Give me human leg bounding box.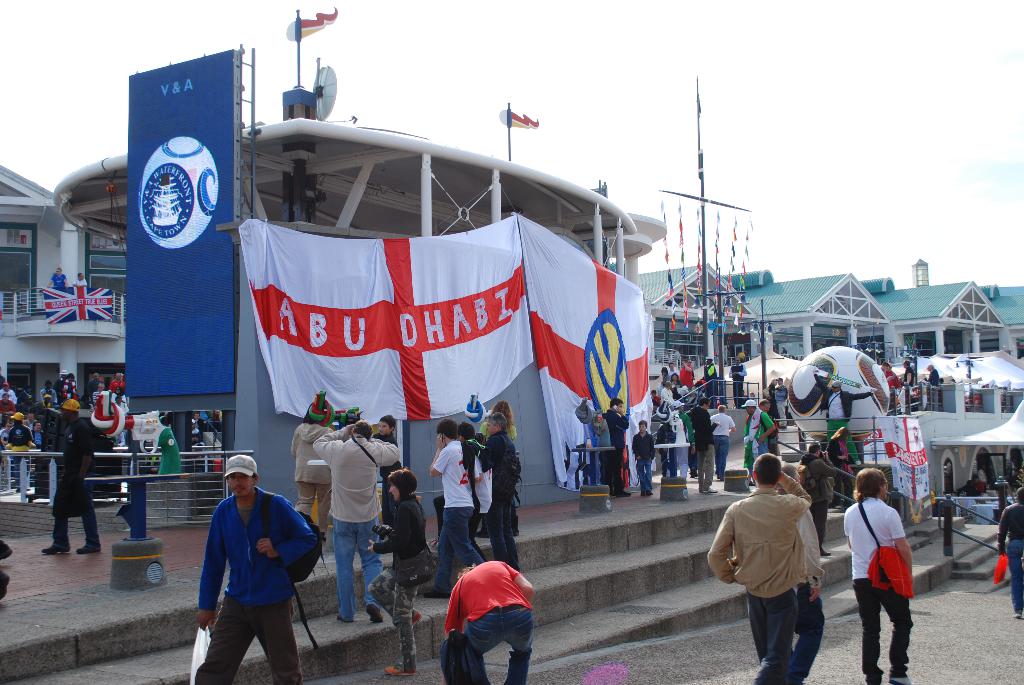
region(77, 498, 102, 553).
